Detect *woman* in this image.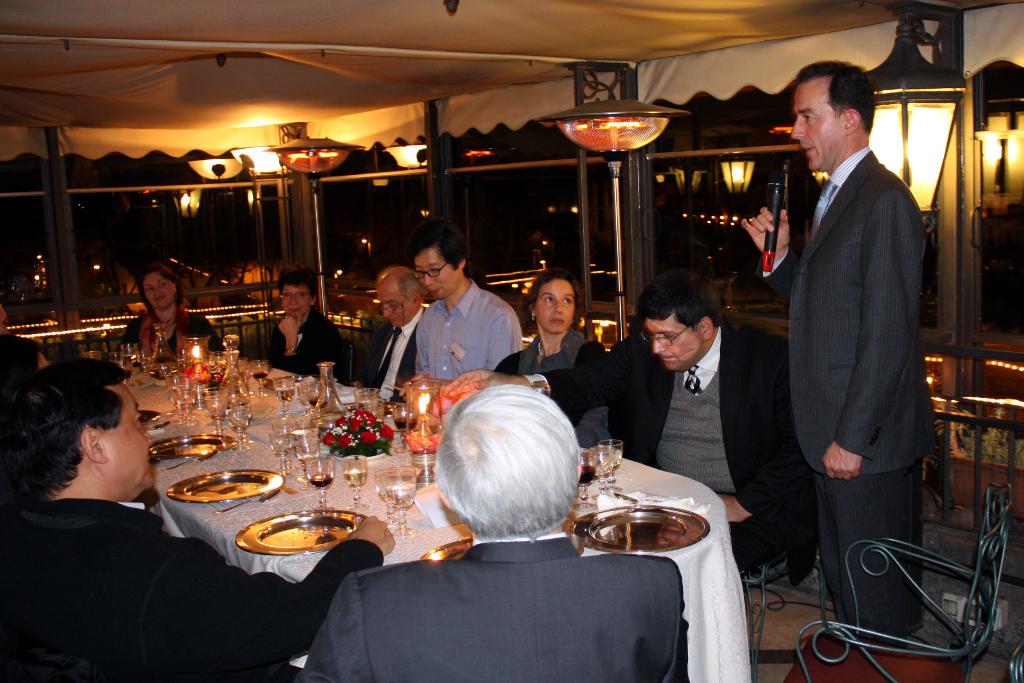
Detection: bbox(114, 265, 223, 358).
